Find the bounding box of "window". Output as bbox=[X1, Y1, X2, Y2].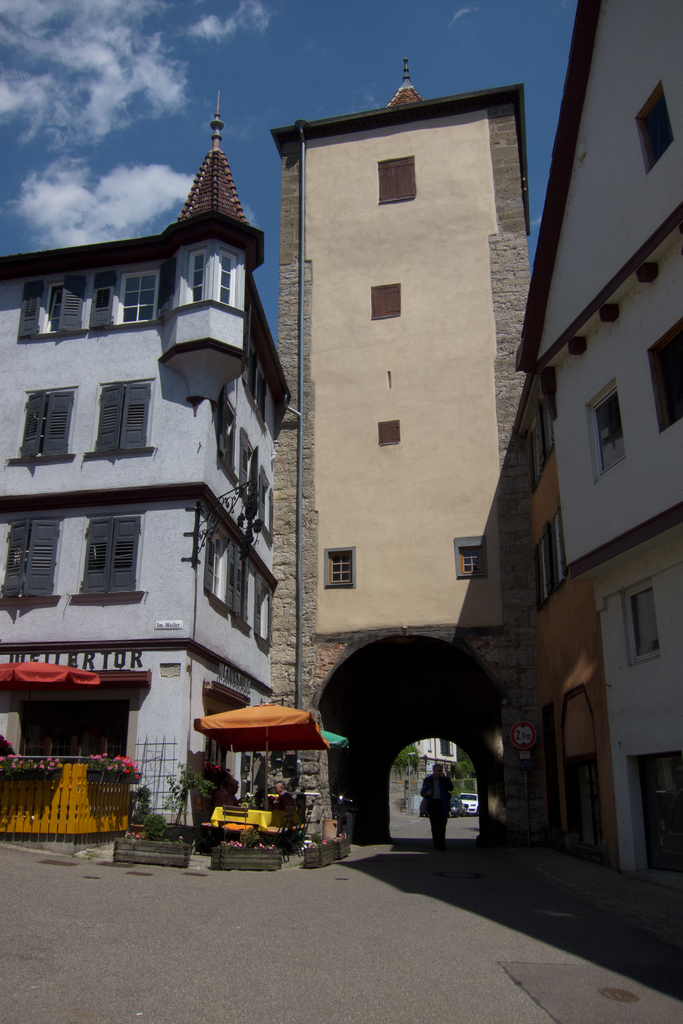
bbox=[623, 581, 660, 667].
